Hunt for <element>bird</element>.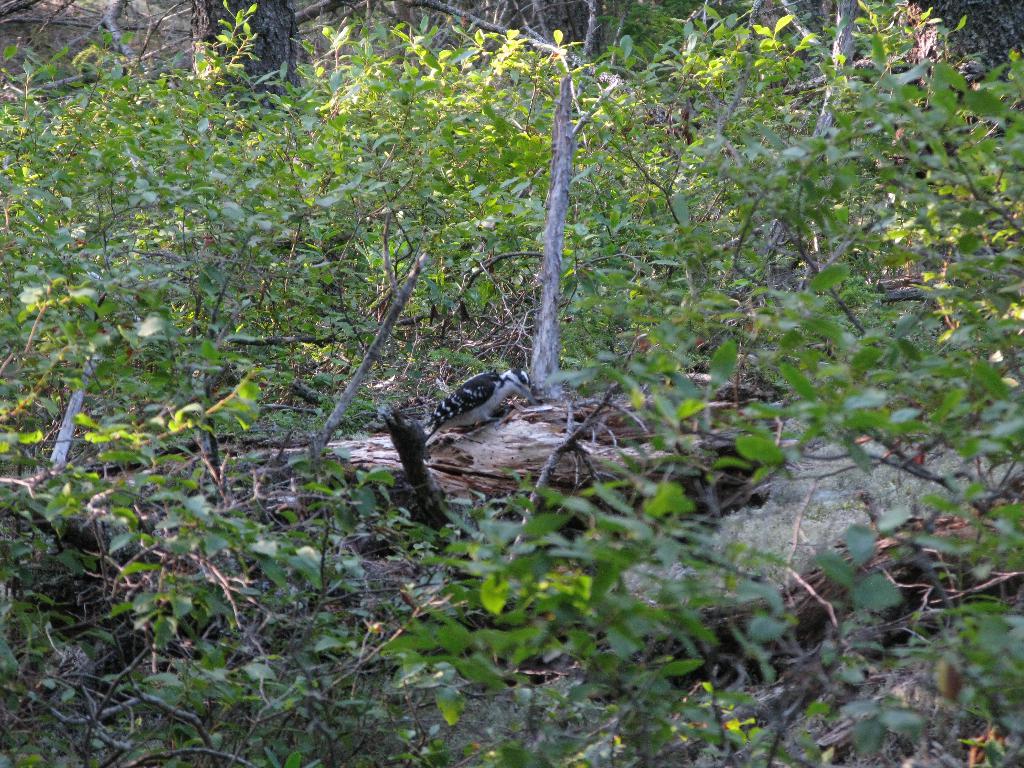
Hunted down at rect(419, 368, 505, 447).
